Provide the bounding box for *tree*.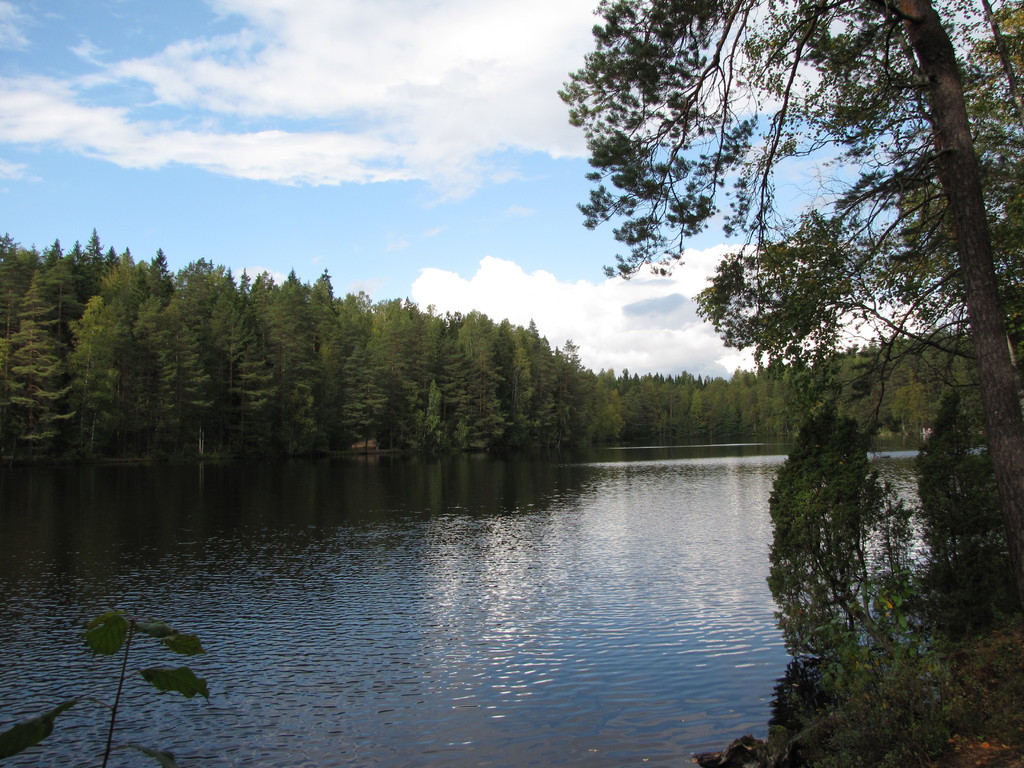
region(127, 289, 171, 461).
